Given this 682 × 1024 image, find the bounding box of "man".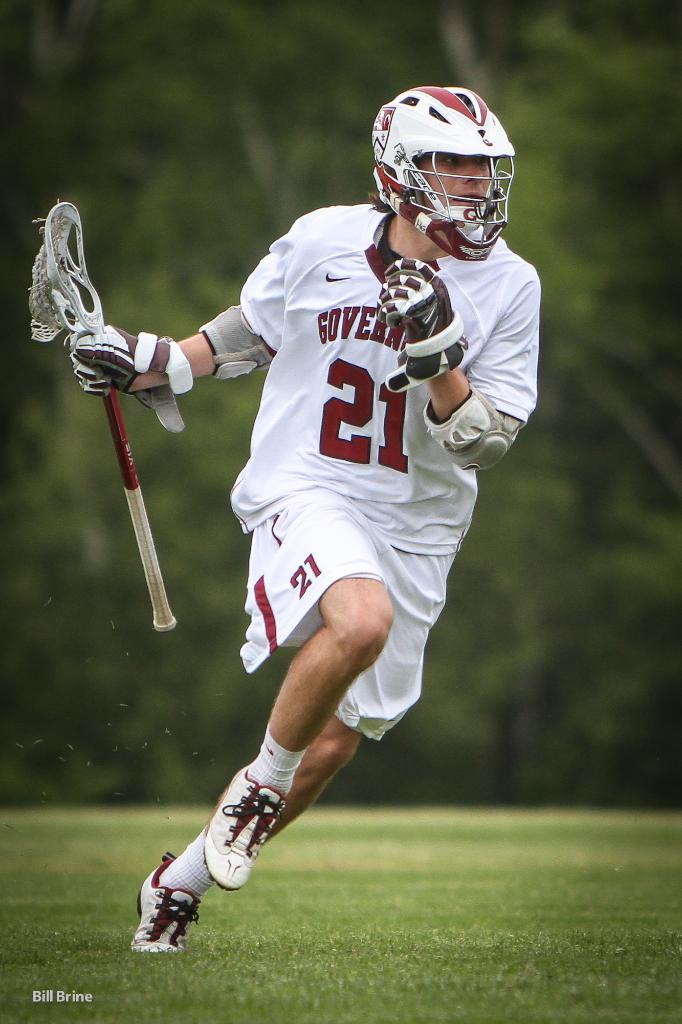
(112,107,543,922).
